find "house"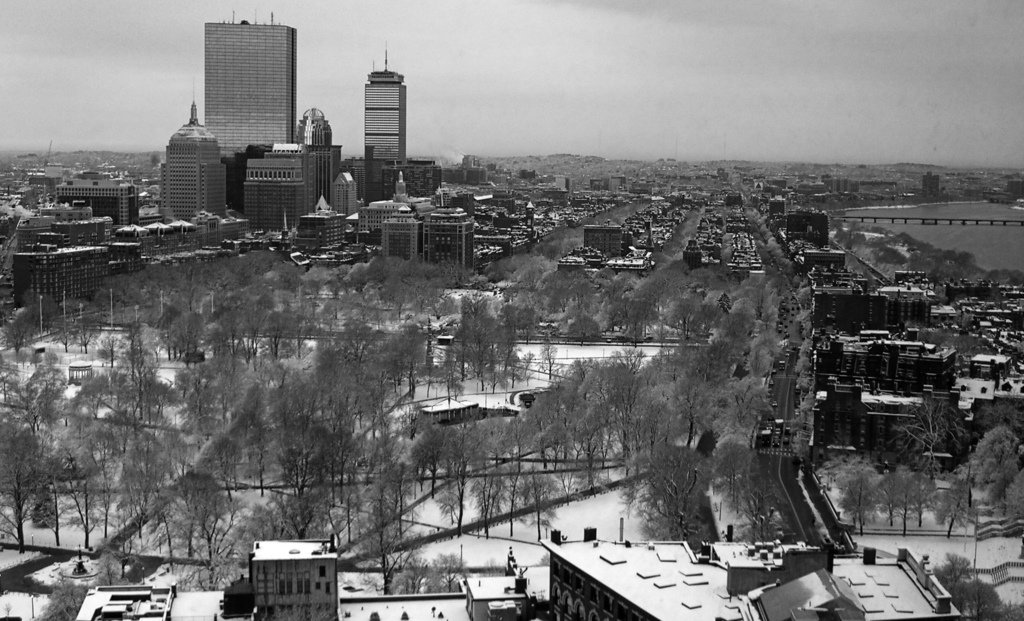
199/15/295/212
